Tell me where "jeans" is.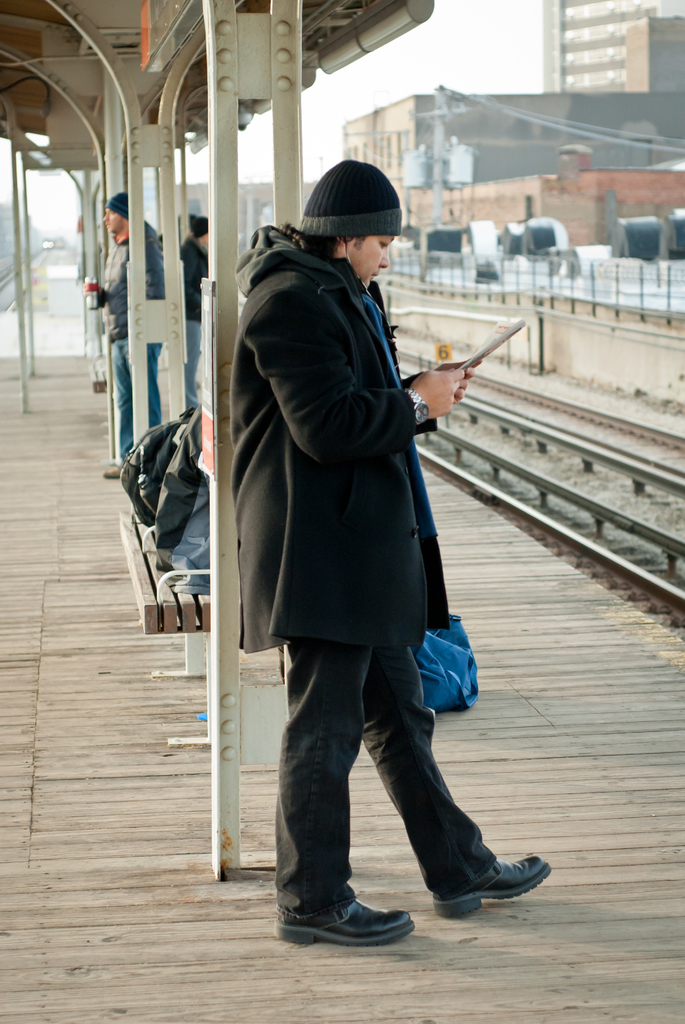
"jeans" is at x1=114 y1=338 x2=162 y2=464.
